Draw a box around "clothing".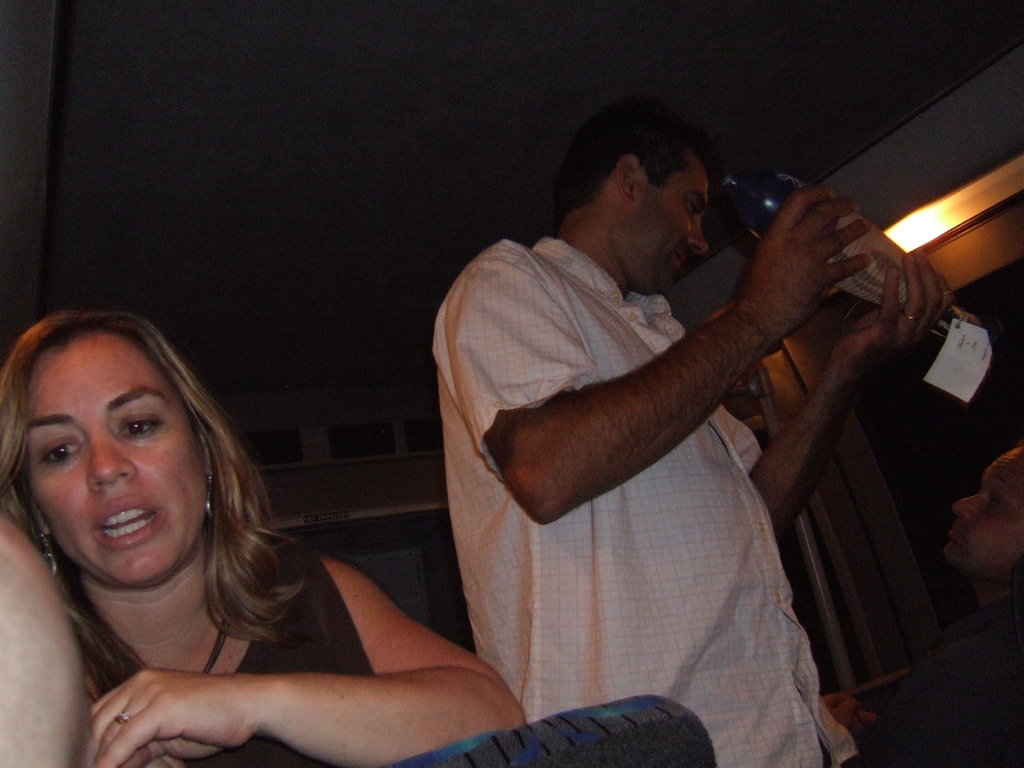
434/162/865/711.
